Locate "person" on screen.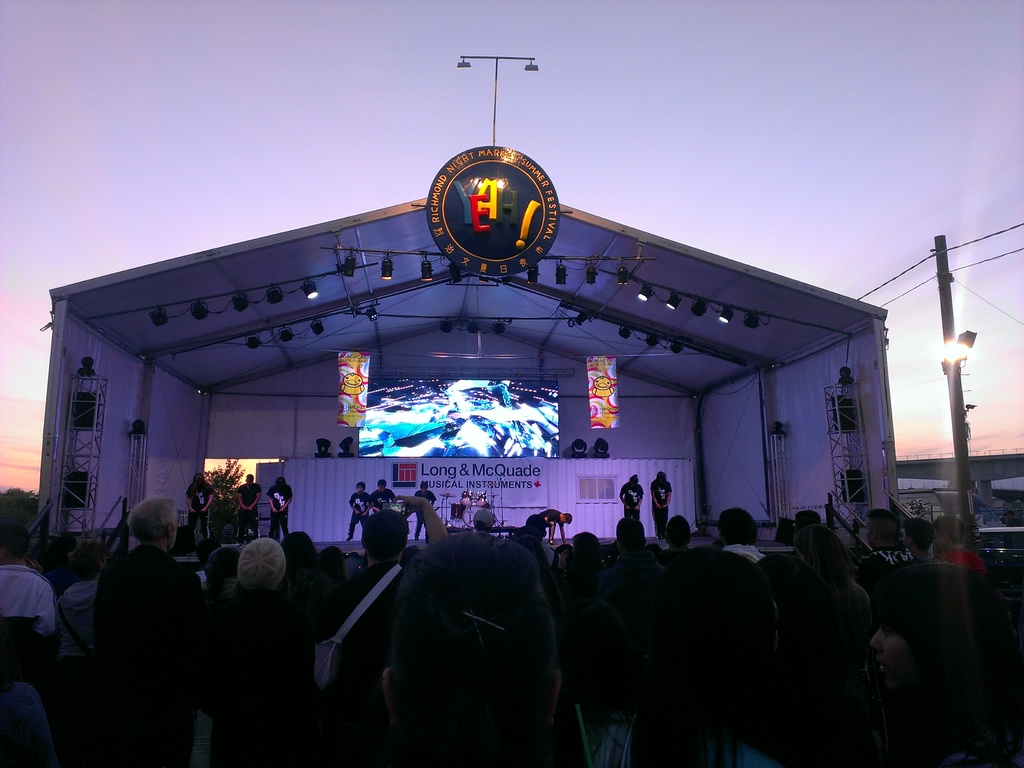
On screen at (x1=235, y1=472, x2=262, y2=550).
